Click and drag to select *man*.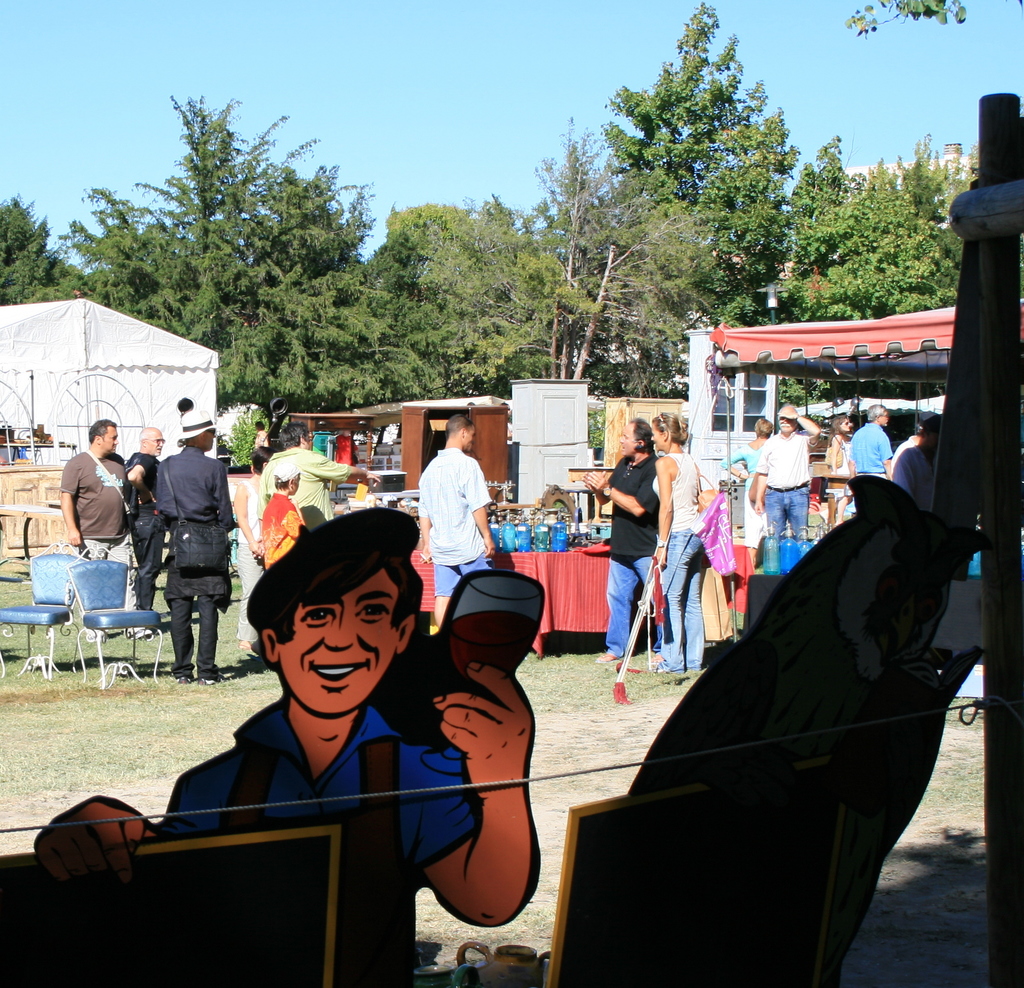
Selection: box=[403, 444, 495, 603].
